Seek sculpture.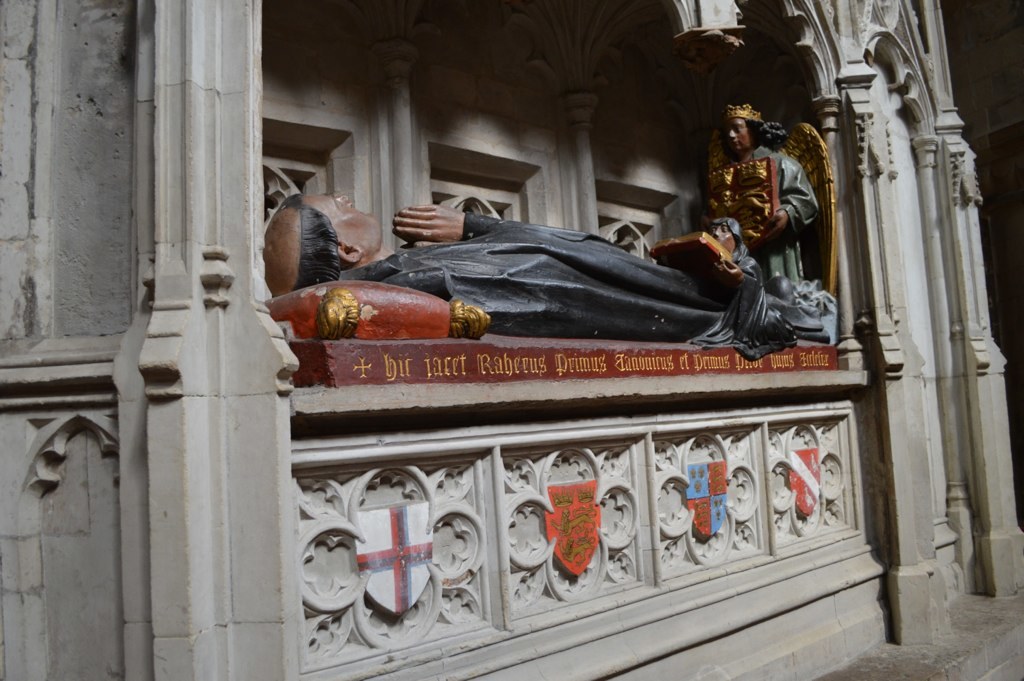
bbox=[699, 98, 840, 341].
